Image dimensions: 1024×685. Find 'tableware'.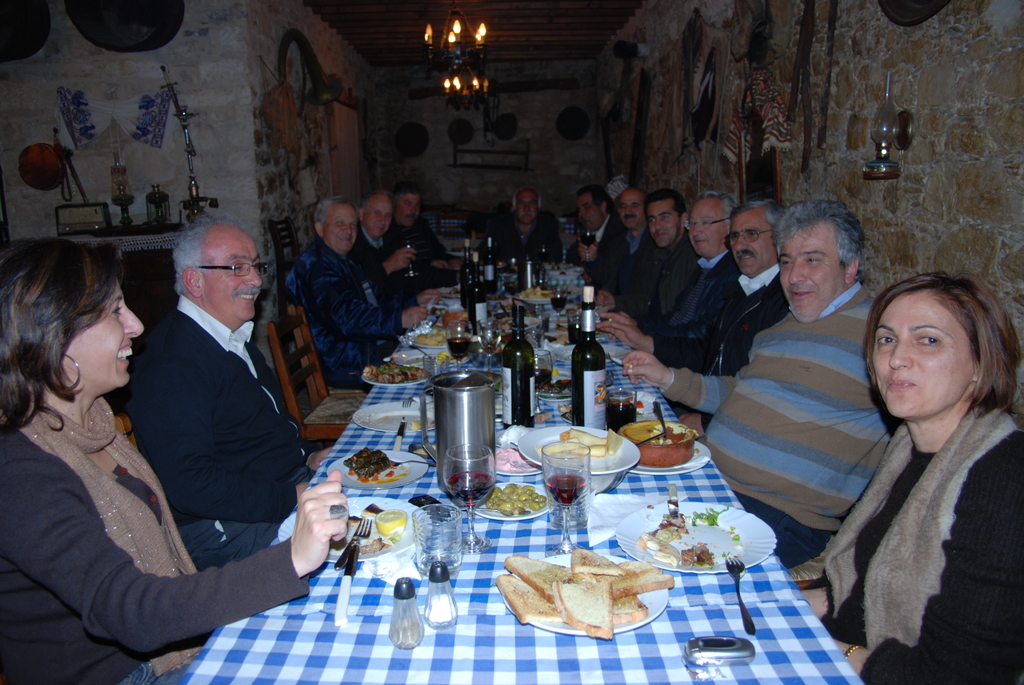
724,555,756,634.
